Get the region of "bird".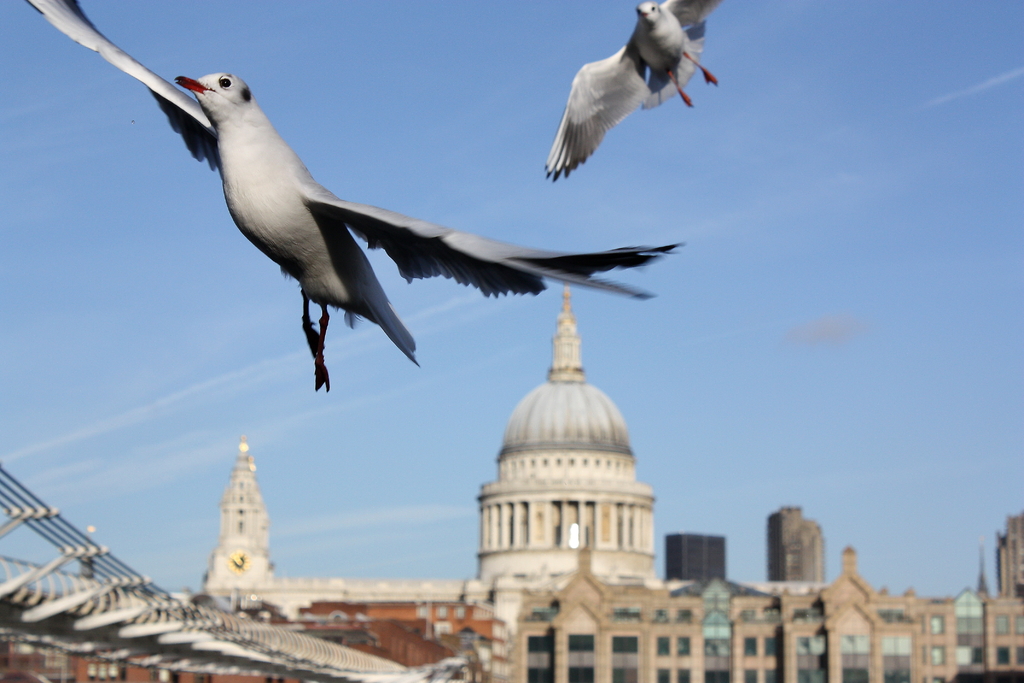
(left=106, top=40, right=676, bottom=393).
